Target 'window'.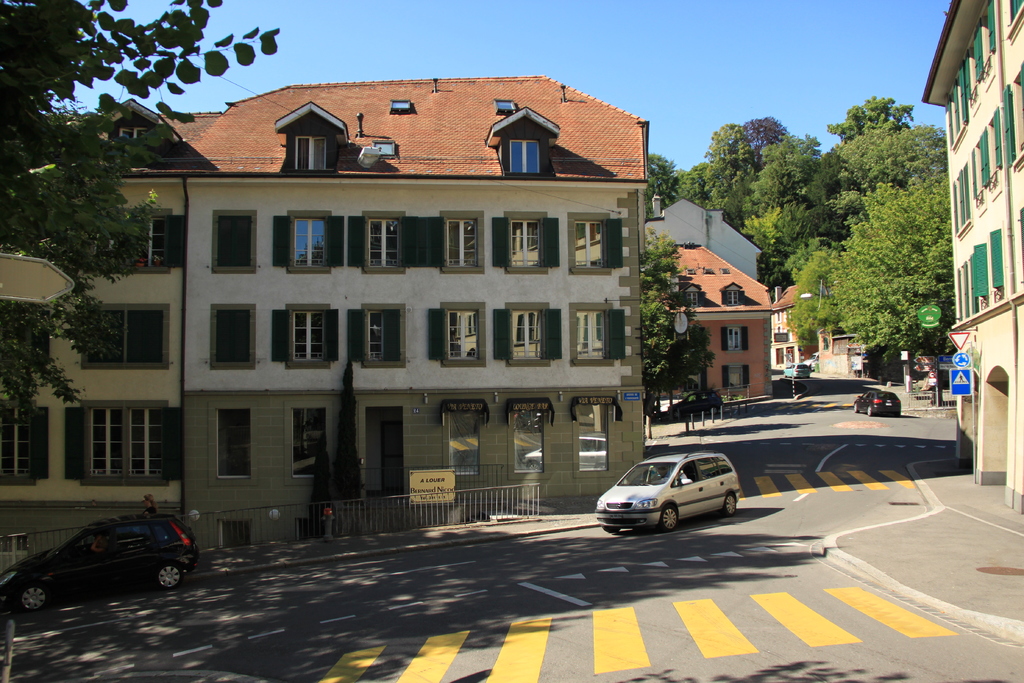
Target region: {"left": 1008, "top": 0, "right": 1023, "bottom": 21}.
